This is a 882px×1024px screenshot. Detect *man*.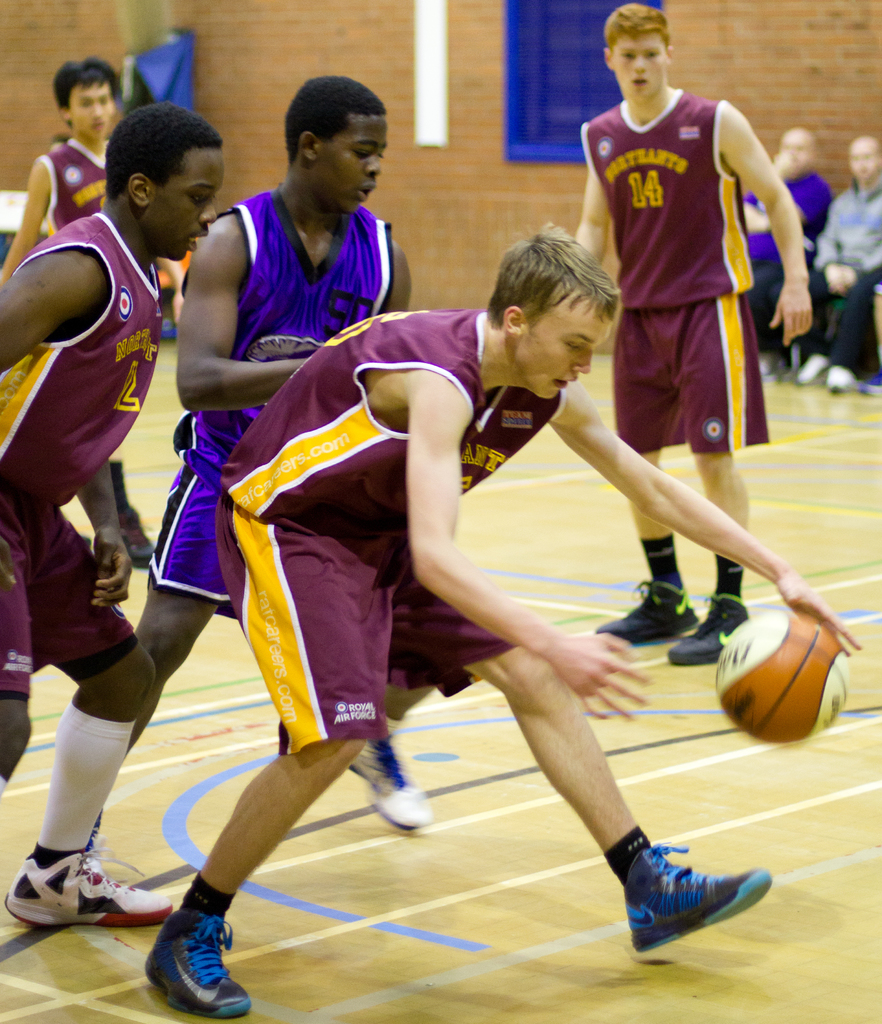
{"left": 0, "top": 106, "right": 221, "bottom": 921}.
